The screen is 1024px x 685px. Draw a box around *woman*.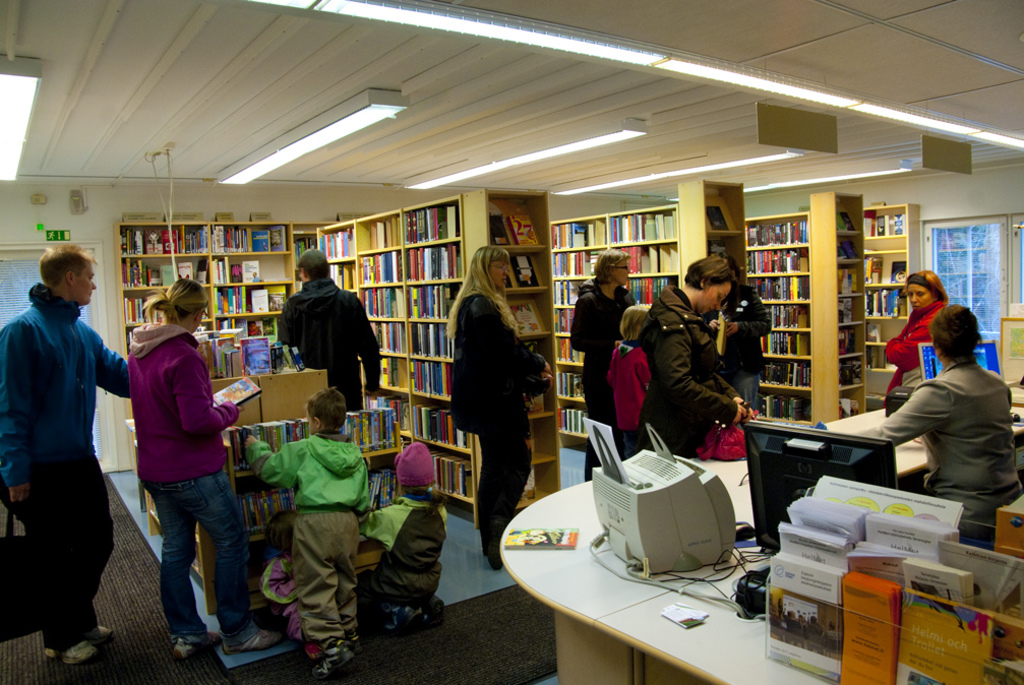
x1=649 y1=247 x2=740 y2=464.
